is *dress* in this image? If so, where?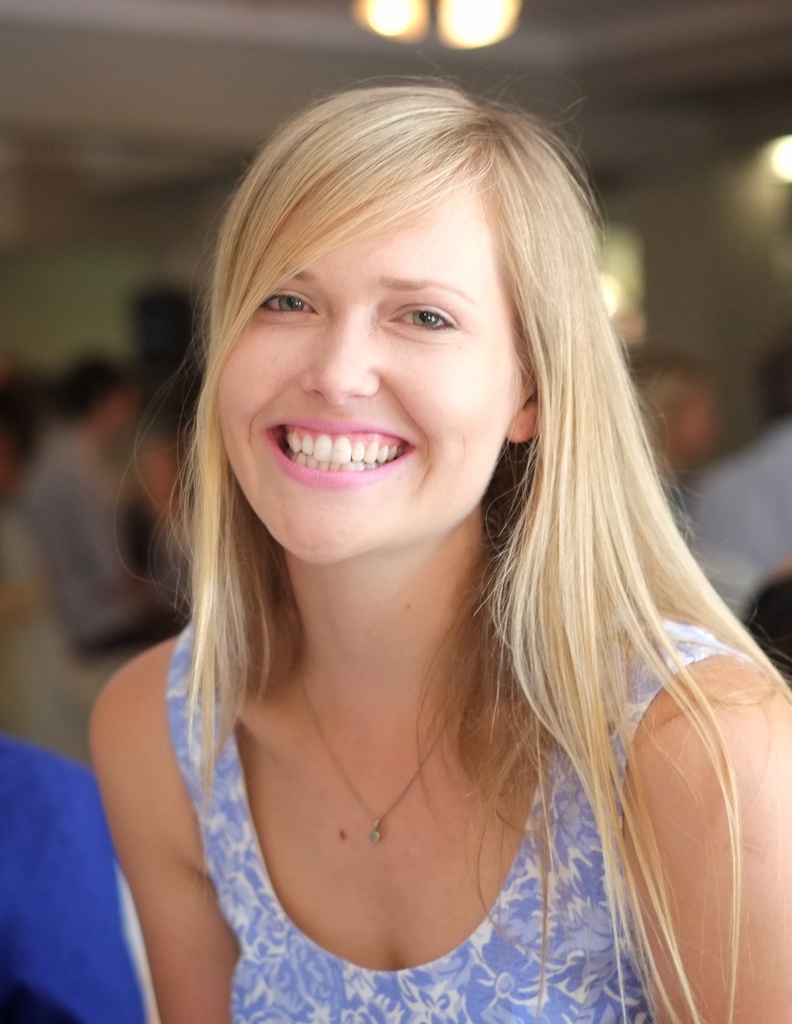
Yes, at pyautogui.locateOnScreen(163, 606, 755, 1023).
